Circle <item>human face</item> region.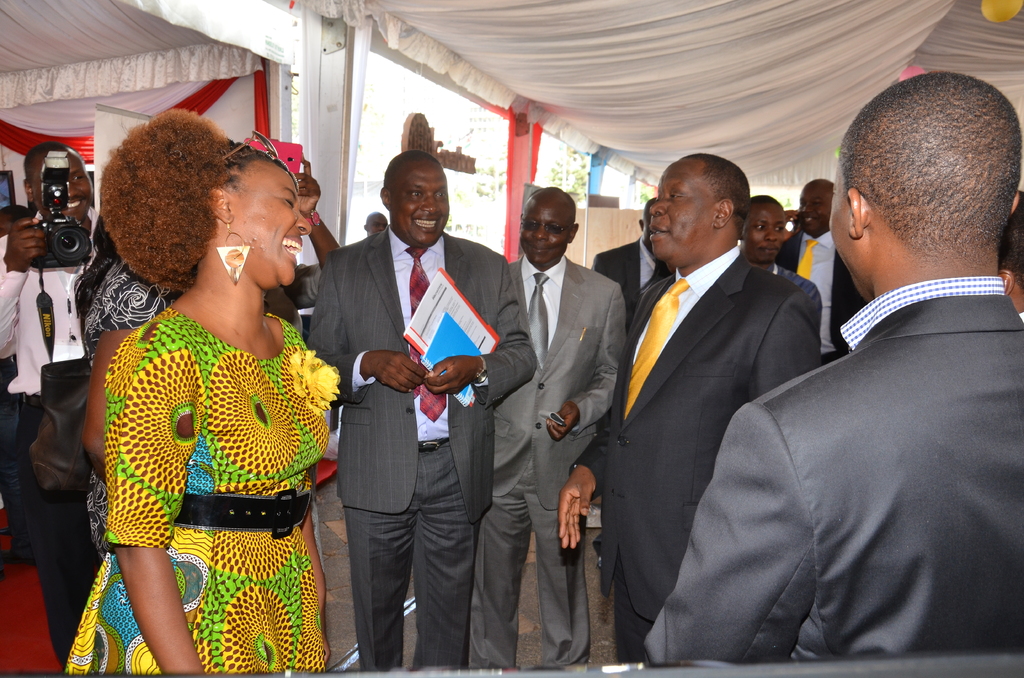
Region: [x1=747, y1=206, x2=789, y2=262].
